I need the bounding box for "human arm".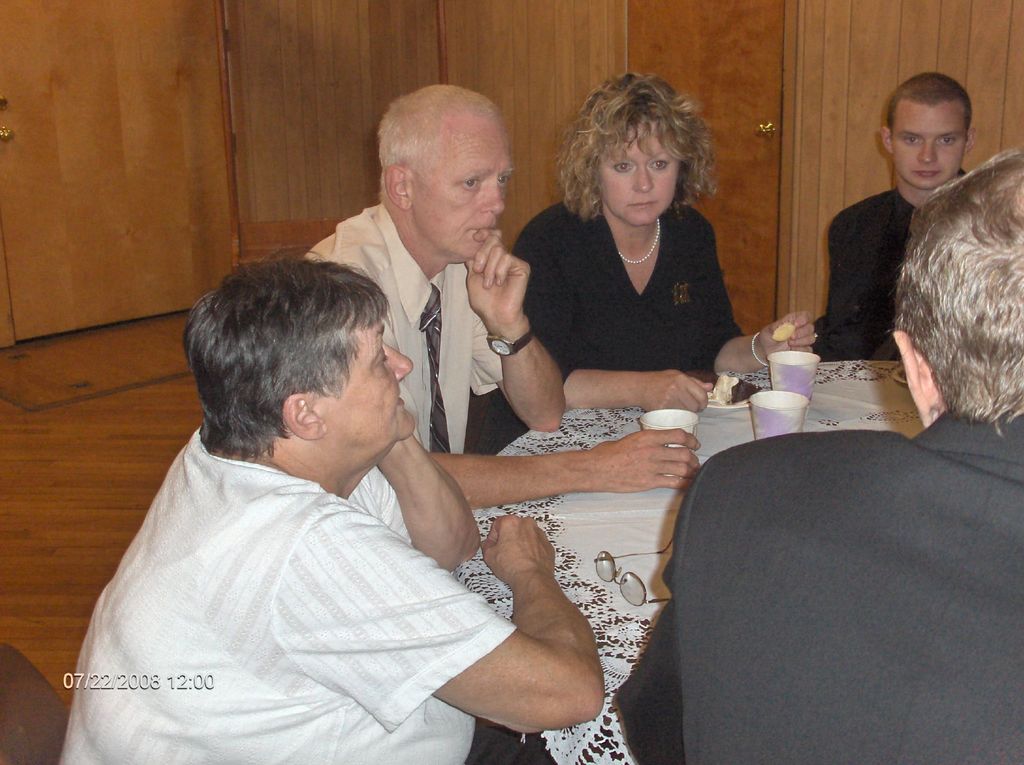
Here it is: bbox=[403, 482, 638, 759].
